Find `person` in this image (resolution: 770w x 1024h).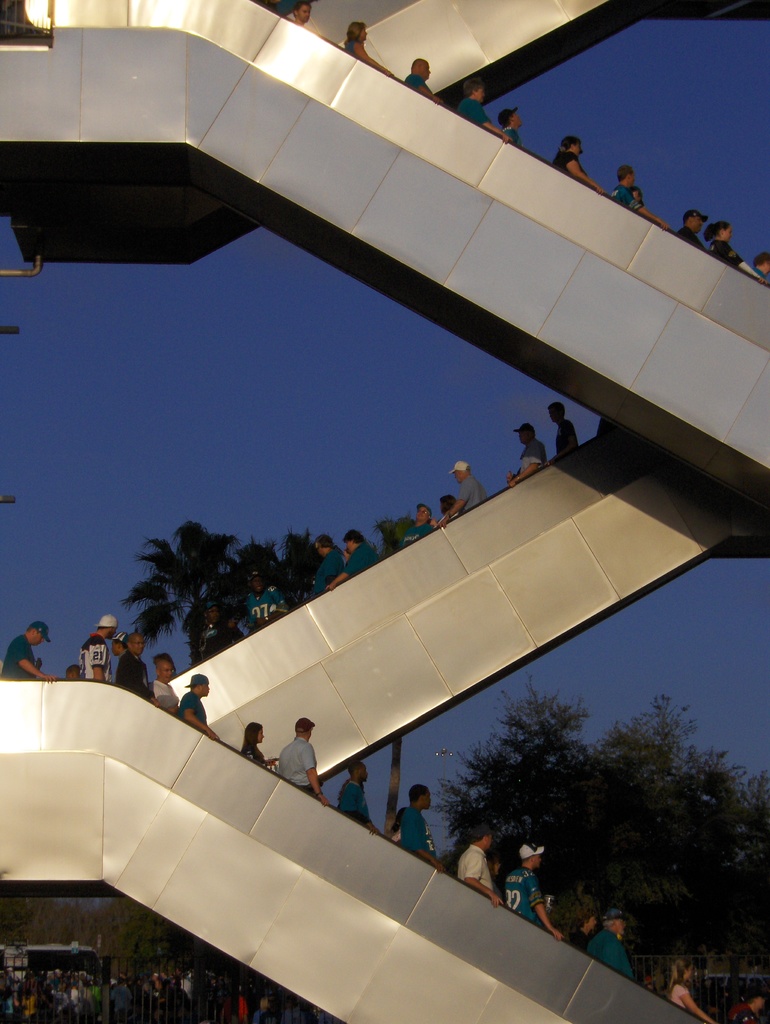
[left=509, top=834, right=565, bottom=932].
